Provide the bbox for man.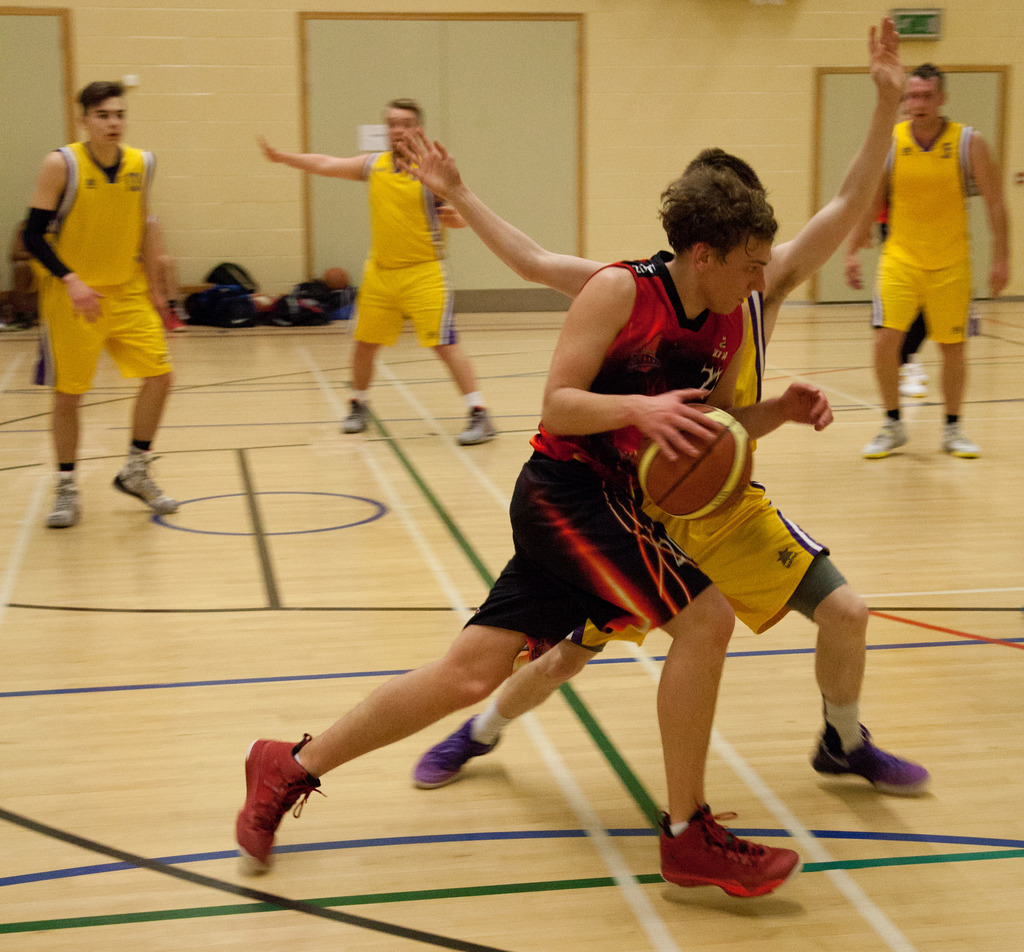
<box>232,166,834,902</box>.
